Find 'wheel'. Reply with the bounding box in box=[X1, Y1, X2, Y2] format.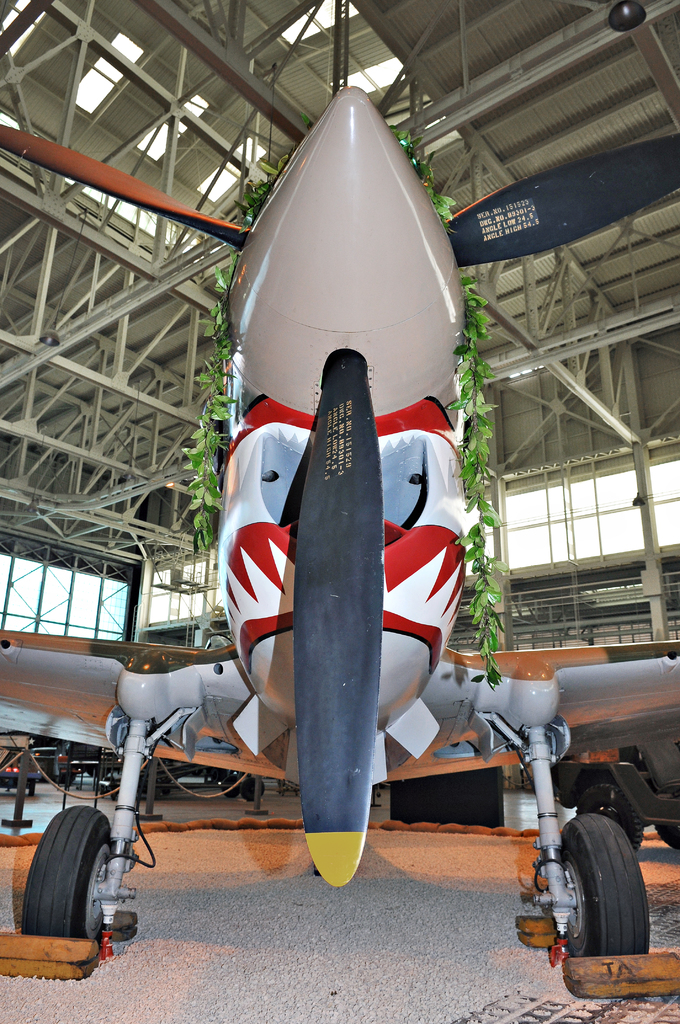
box=[27, 824, 125, 959].
